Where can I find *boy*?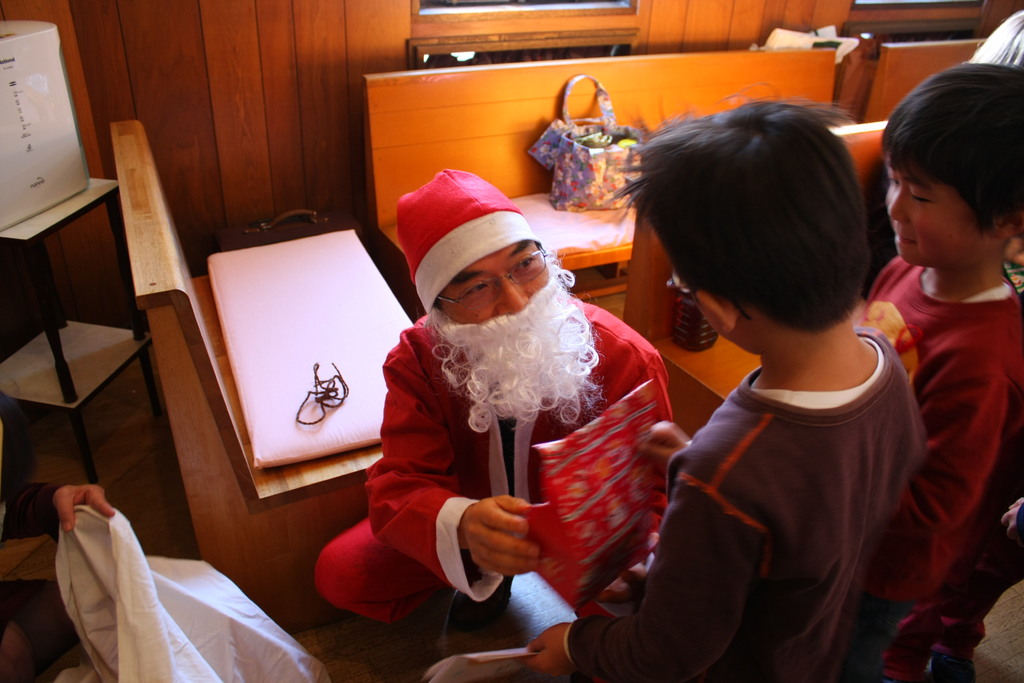
You can find it at select_region(513, 100, 932, 679).
